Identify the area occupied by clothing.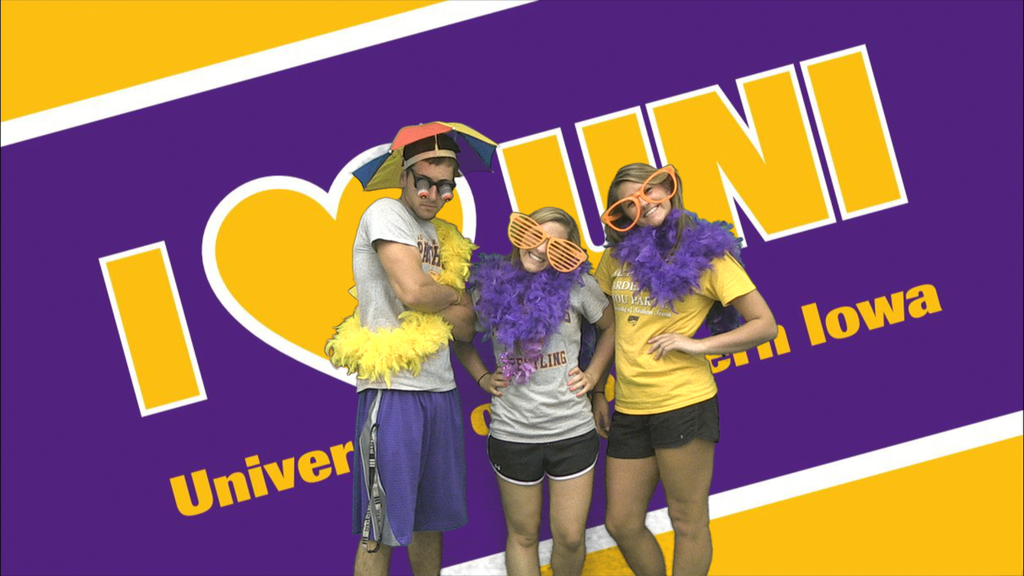
Area: locate(591, 240, 757, 461).
